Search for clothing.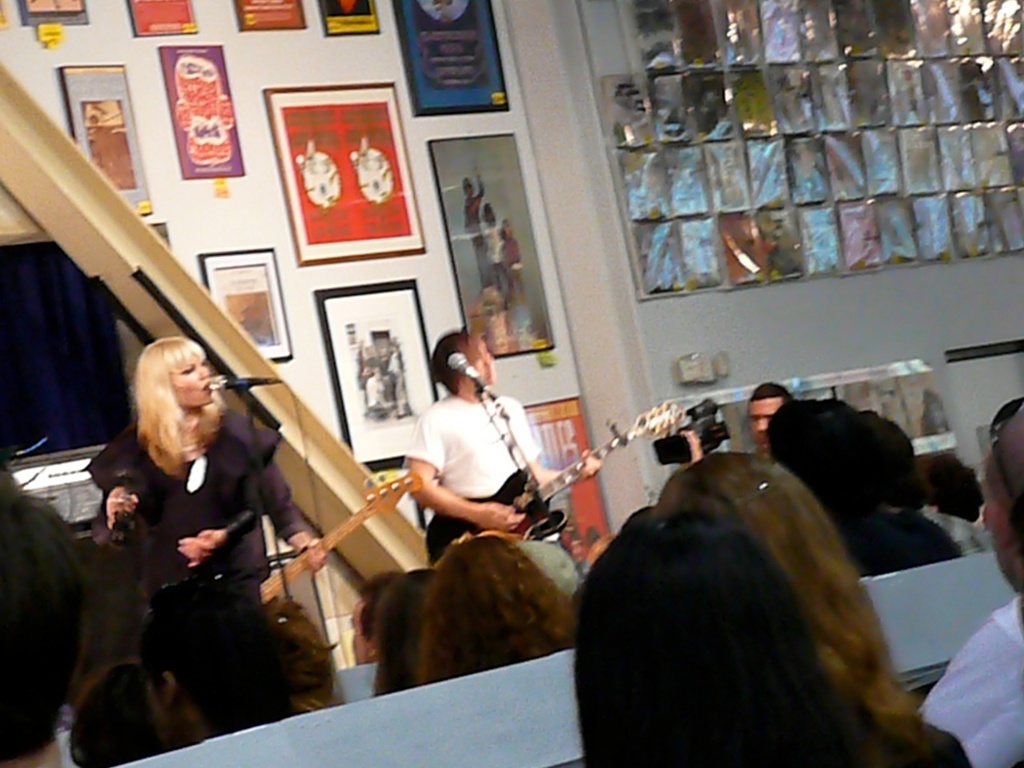
Found at x1=74, y1=401, x2=294, y2=688.
